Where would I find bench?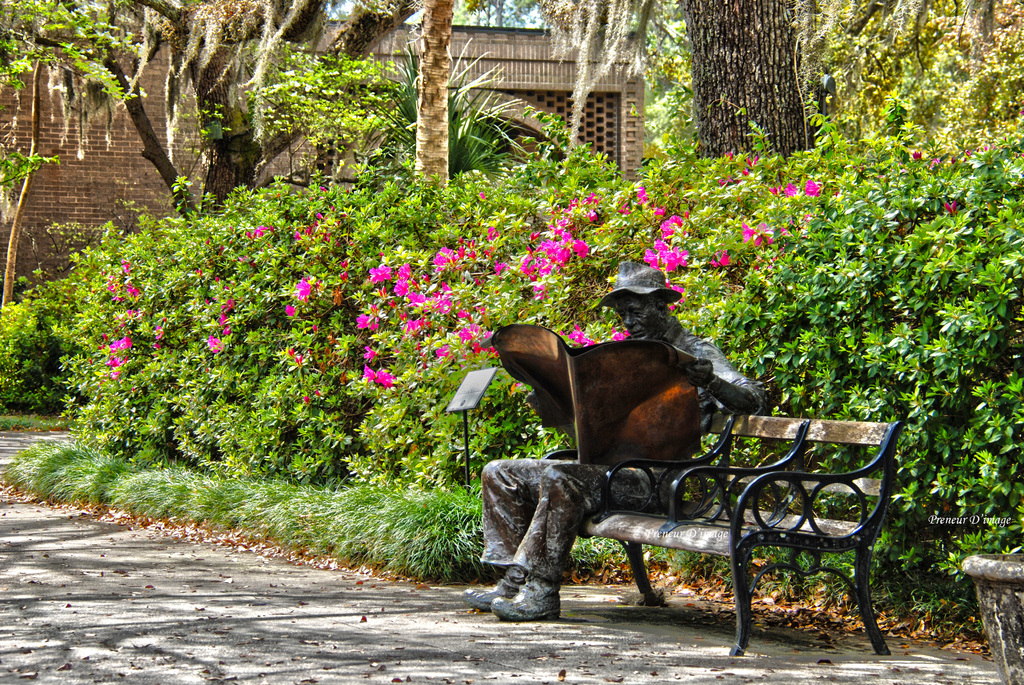
At BBox(602, 402, 893, 650).
